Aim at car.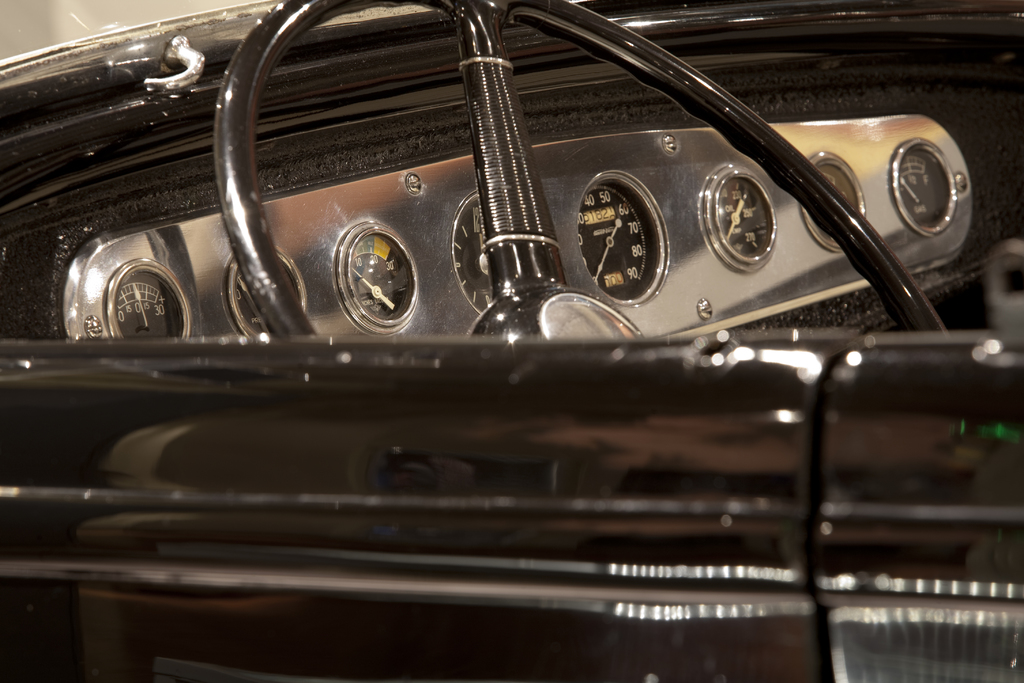
Aimed at (0, 0, 1023, 682).
